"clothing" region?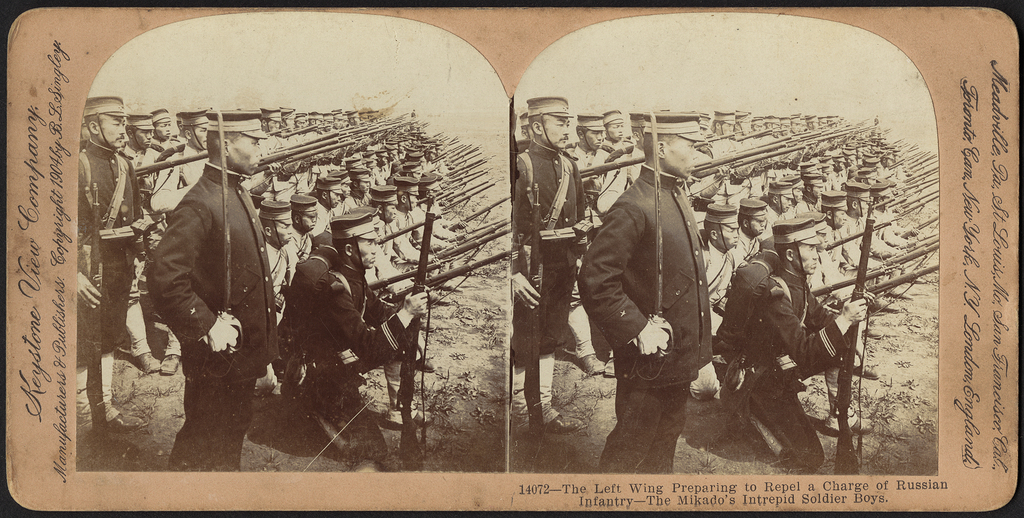
rect(507, 143, 582, 414)
